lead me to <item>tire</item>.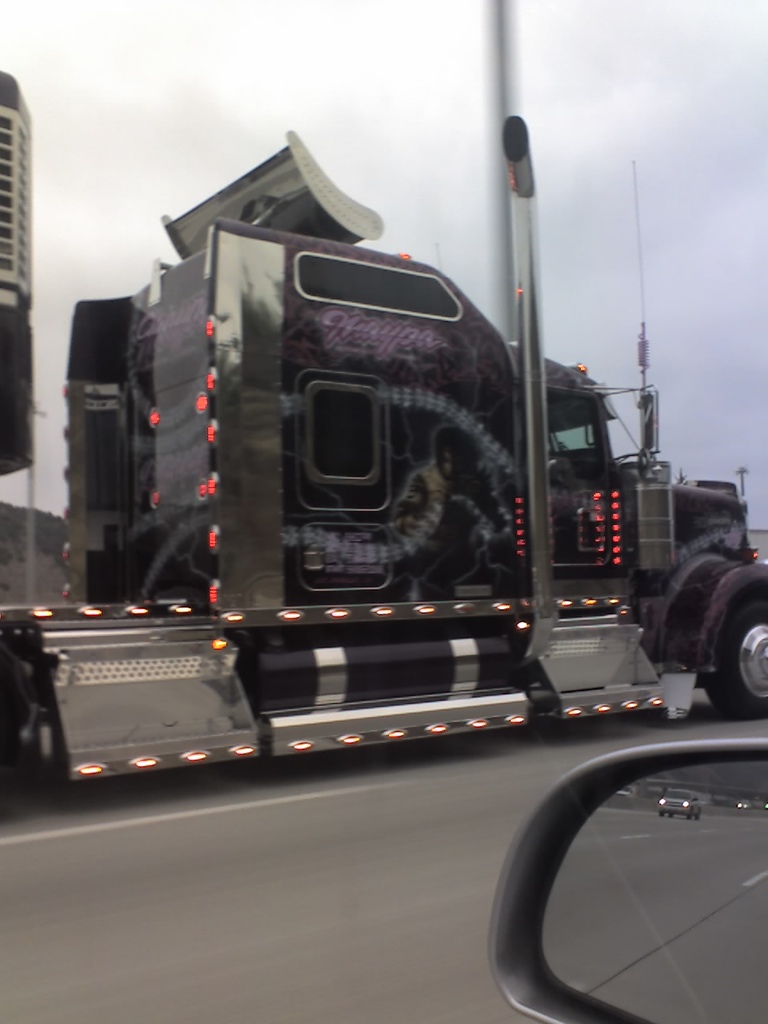
Lead to (x1=705, y1=597, x2=767, y2=717).
